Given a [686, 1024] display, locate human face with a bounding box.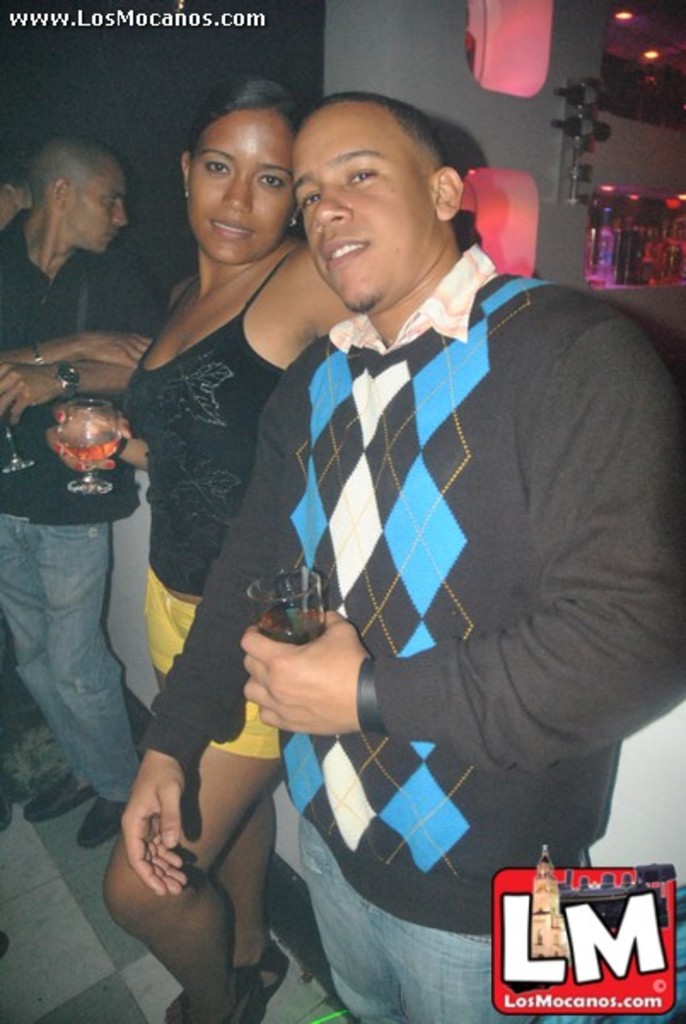
Located: box=[63, 166, 131, 251].
